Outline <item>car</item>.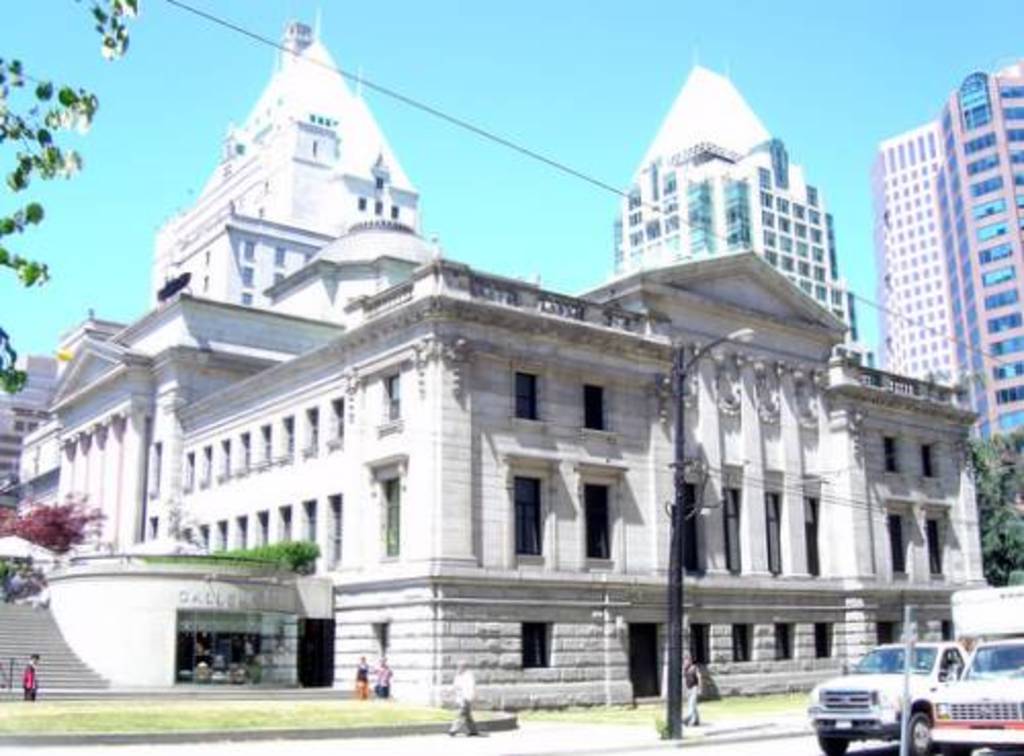
Outline: (left=928, top=637, right=1022, bottom=748).
